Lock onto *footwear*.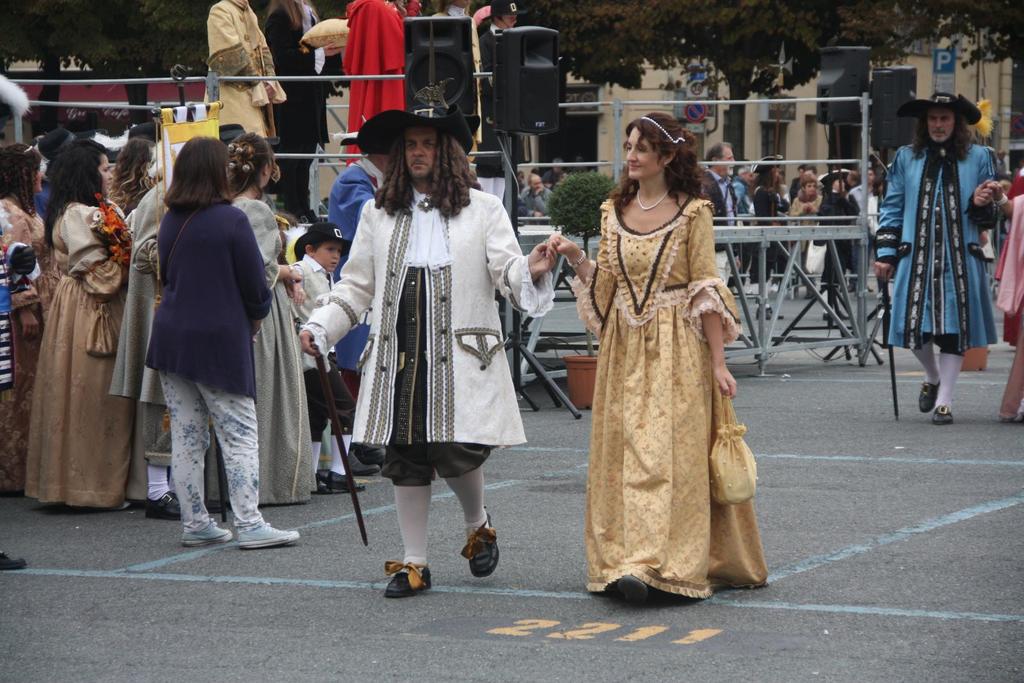
Locked: box=[181, 517, 237, 545].
